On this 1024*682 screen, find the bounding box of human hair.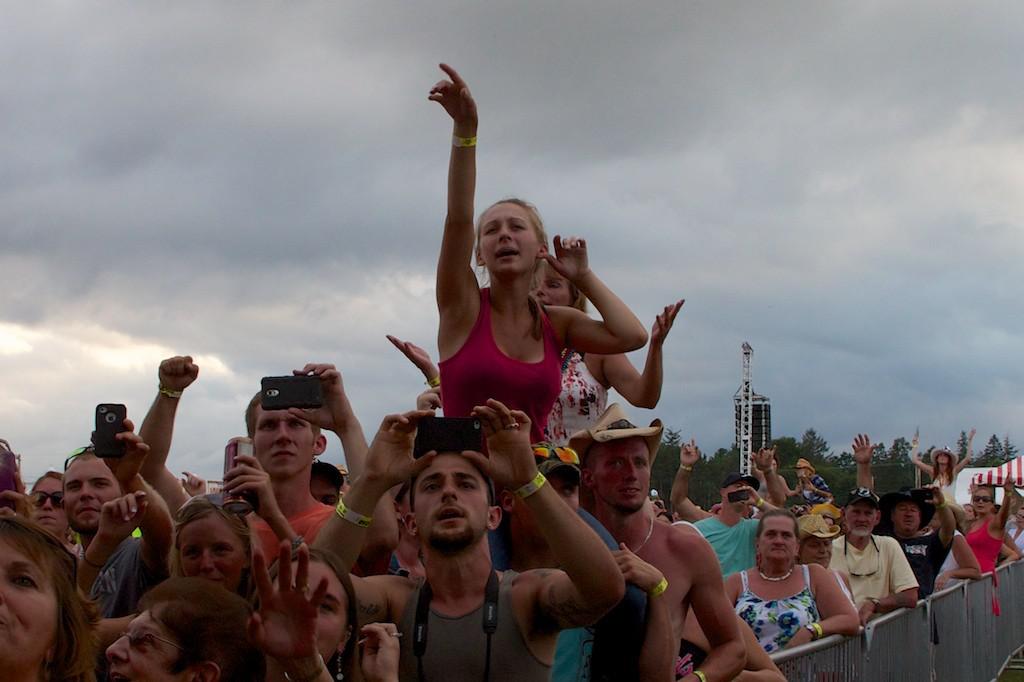
Bounding box: 0,507,95,681.
